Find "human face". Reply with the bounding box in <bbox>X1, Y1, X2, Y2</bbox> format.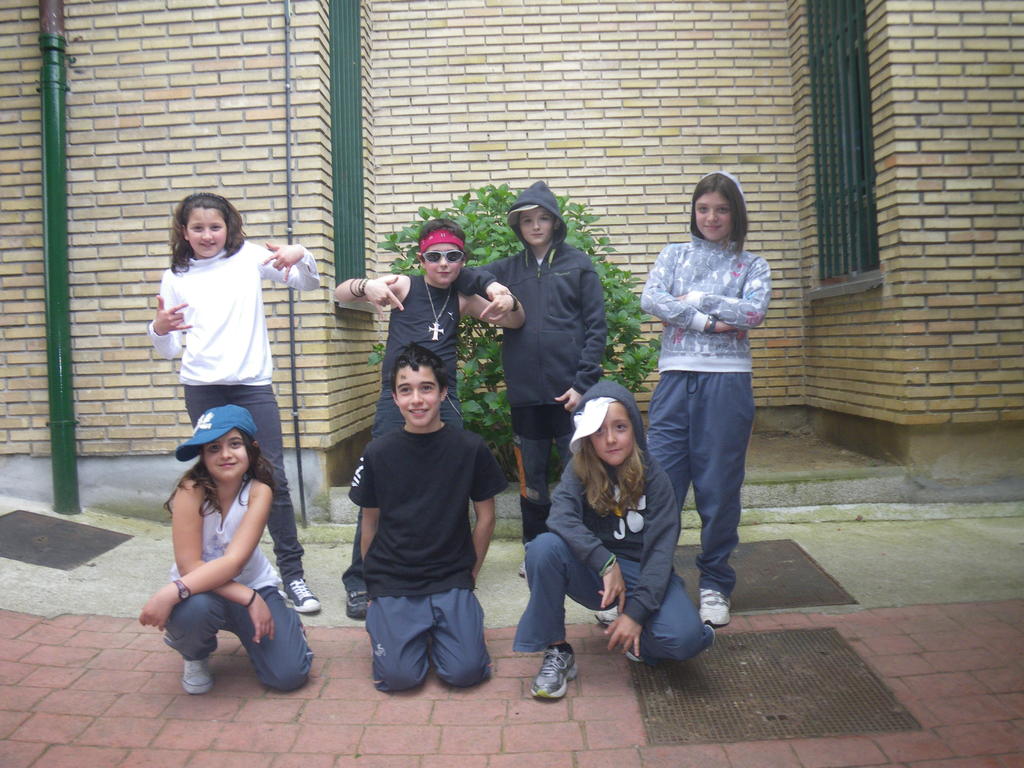
<bbox>590, 401, 639, 466</bbox>.
